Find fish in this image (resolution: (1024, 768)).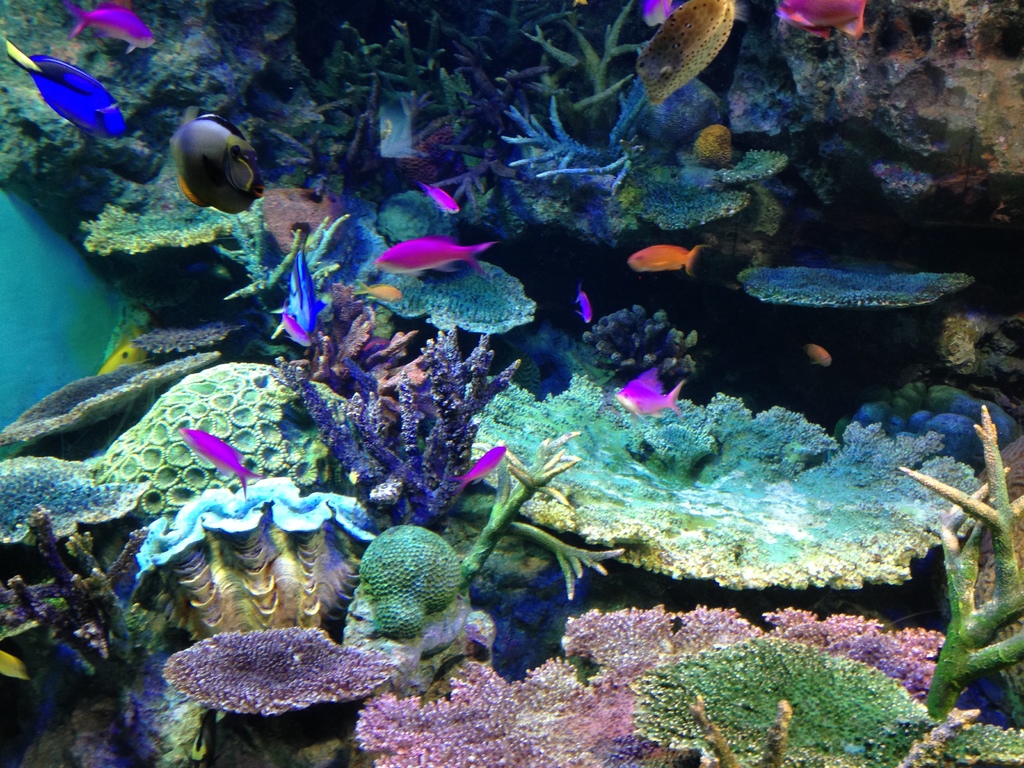
crop(693, 120, 730, 167).
